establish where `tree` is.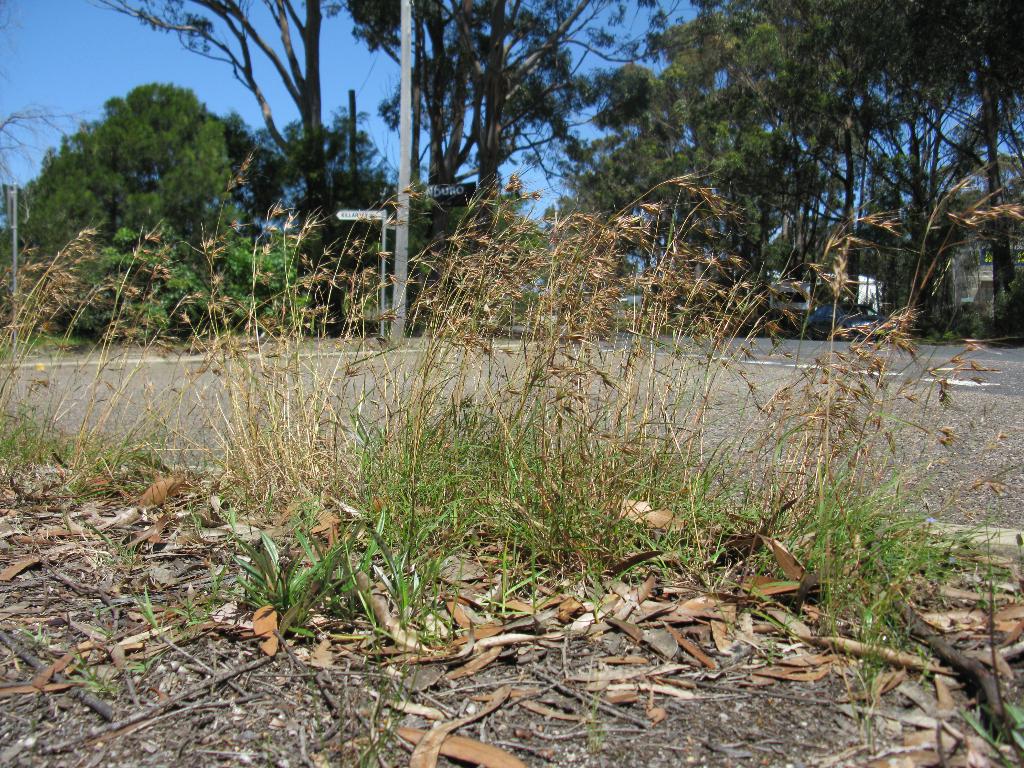
Established at rect(340, 0, 701, 241).
